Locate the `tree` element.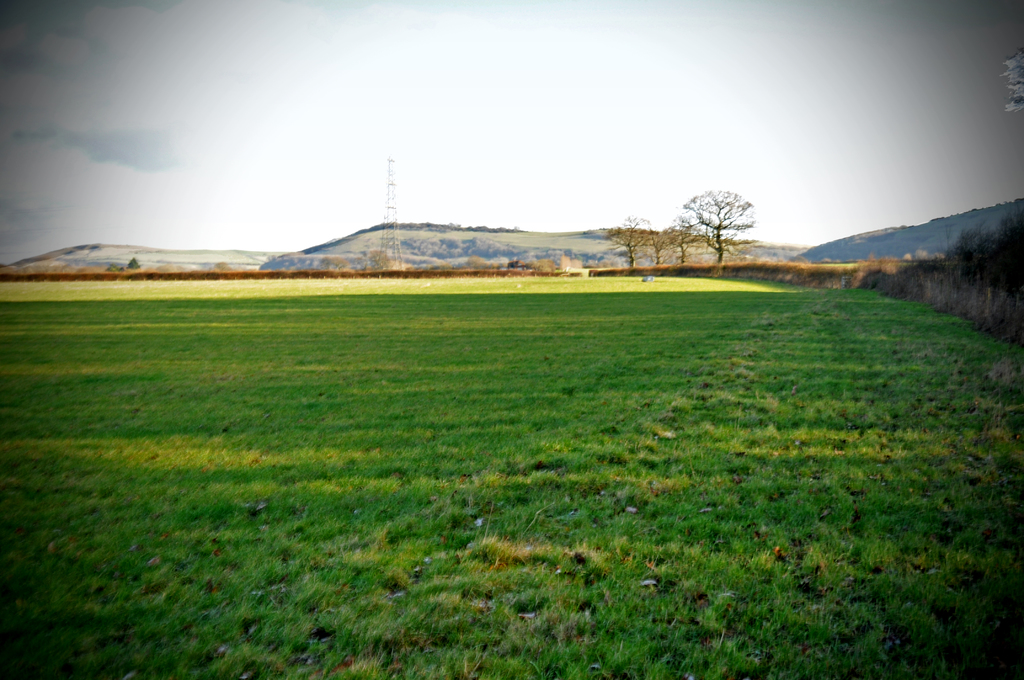
Element bbox: crop(368, 252, 388, 273).
